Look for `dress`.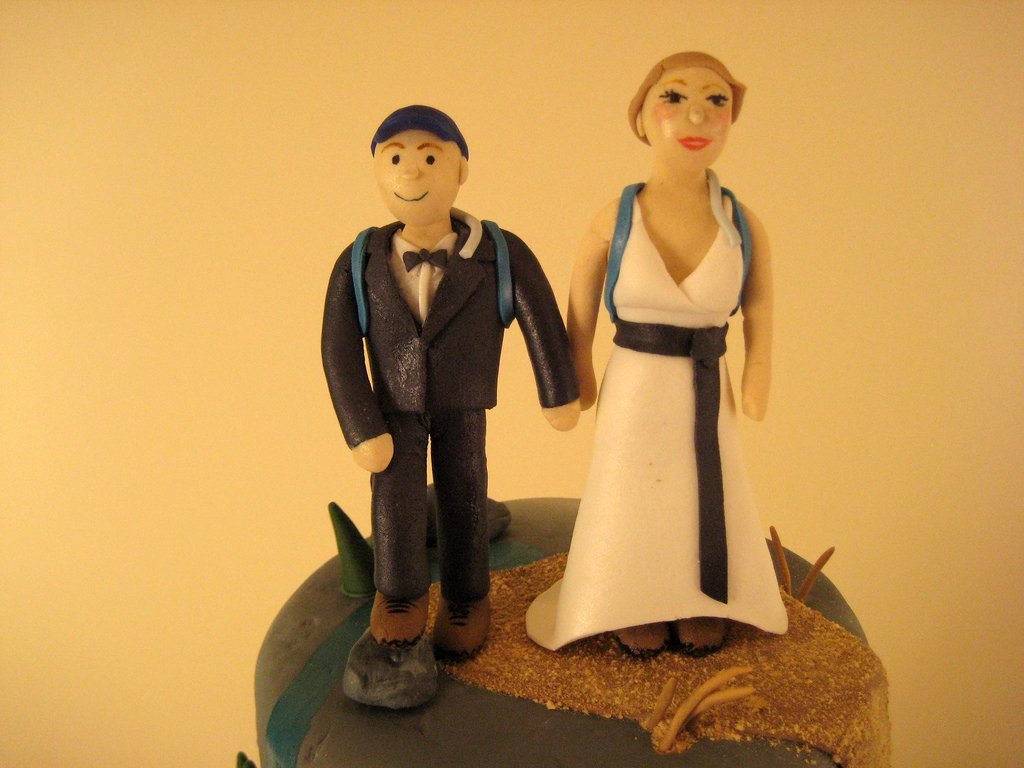
Found: detection(526, 181, 790, 653).
